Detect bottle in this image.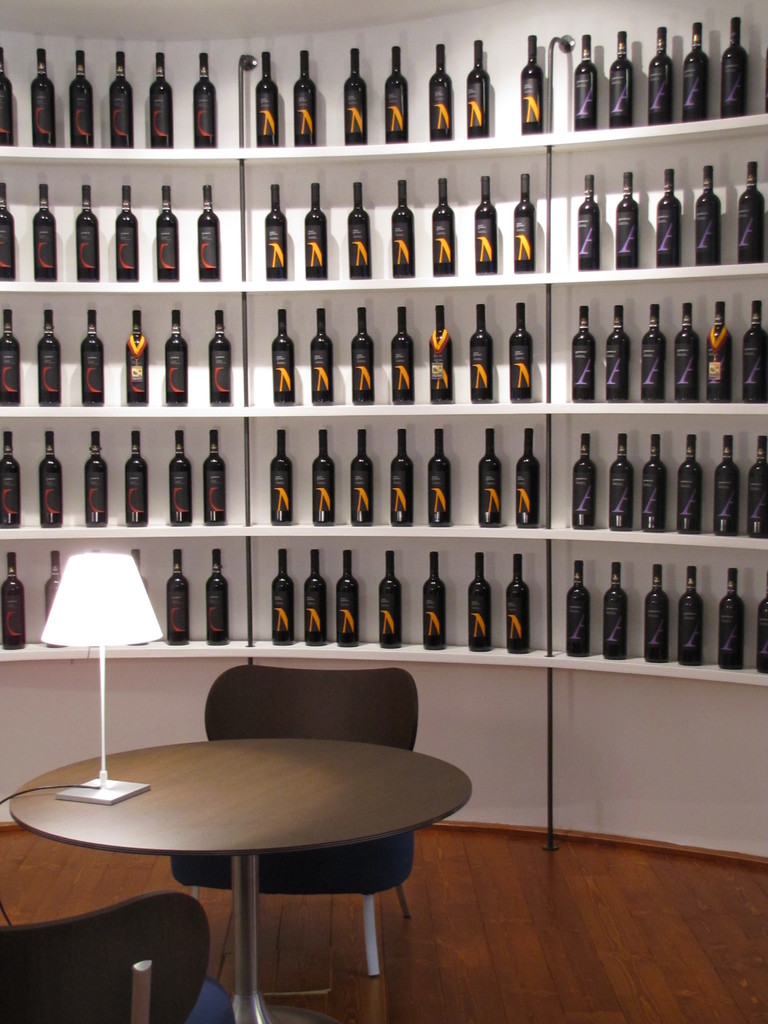
Detection: x1=742, y1=298, x2=767, y2=403.
